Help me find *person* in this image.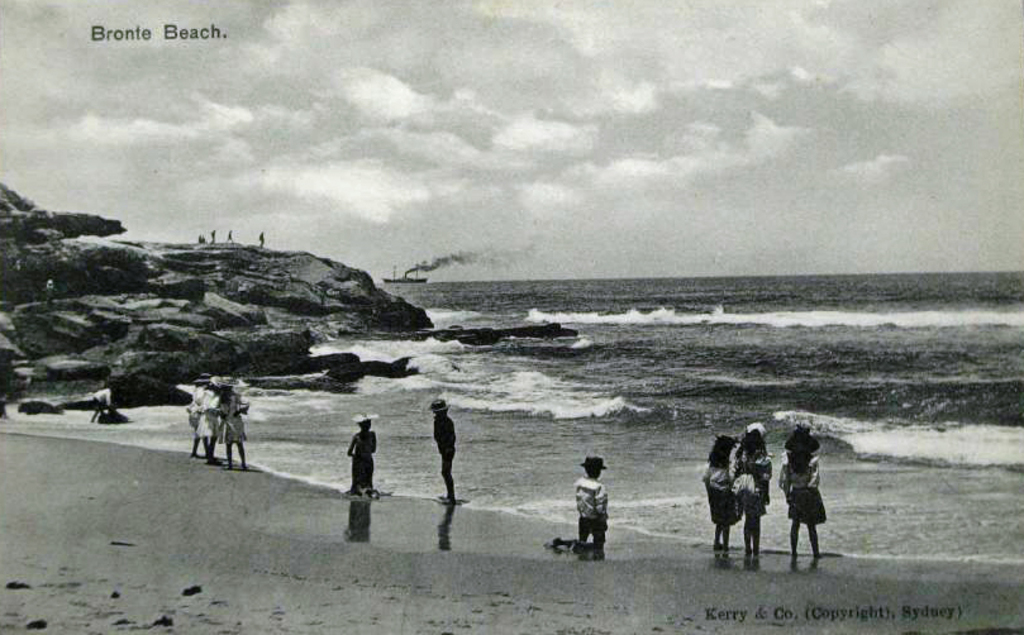
Found it: 196 382 229 463.
